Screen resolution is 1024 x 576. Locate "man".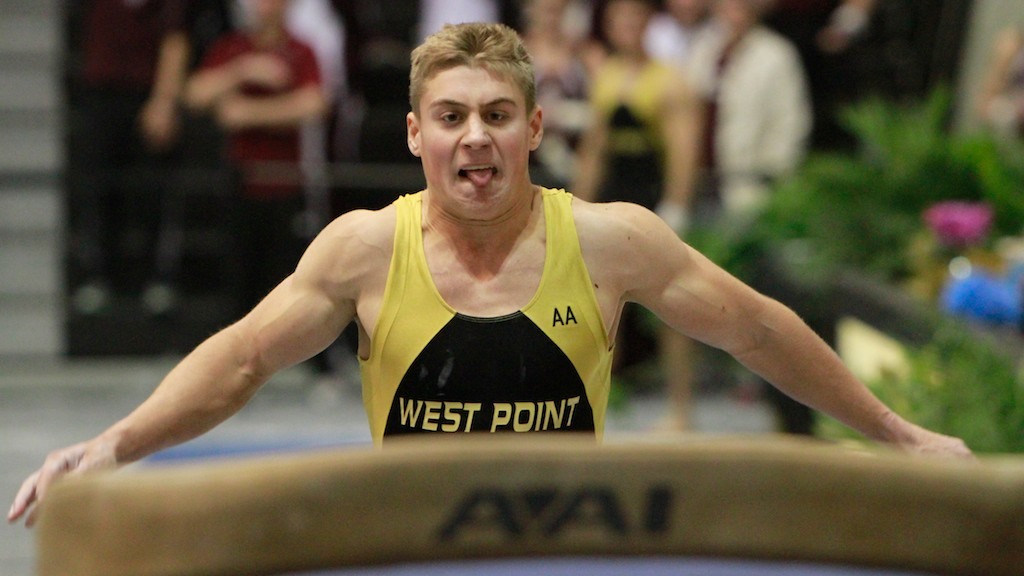
l=65, t=39, r=991, b=483.
